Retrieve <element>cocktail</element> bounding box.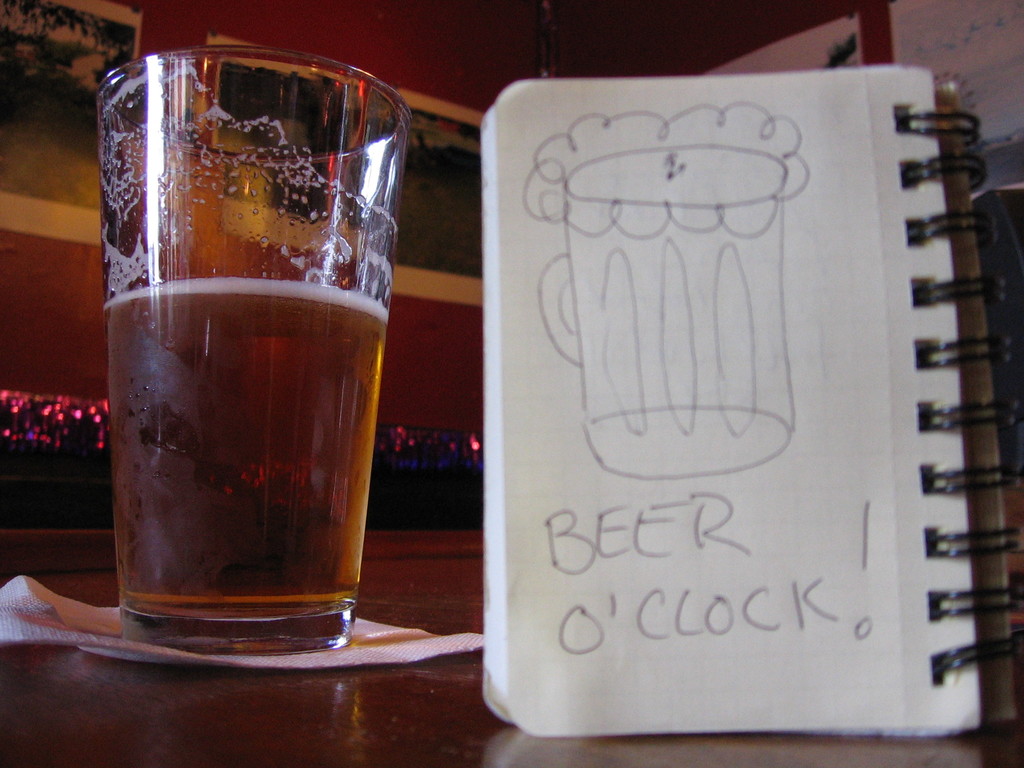
Bounding box: bbox=[84, 38, 416, 657].
